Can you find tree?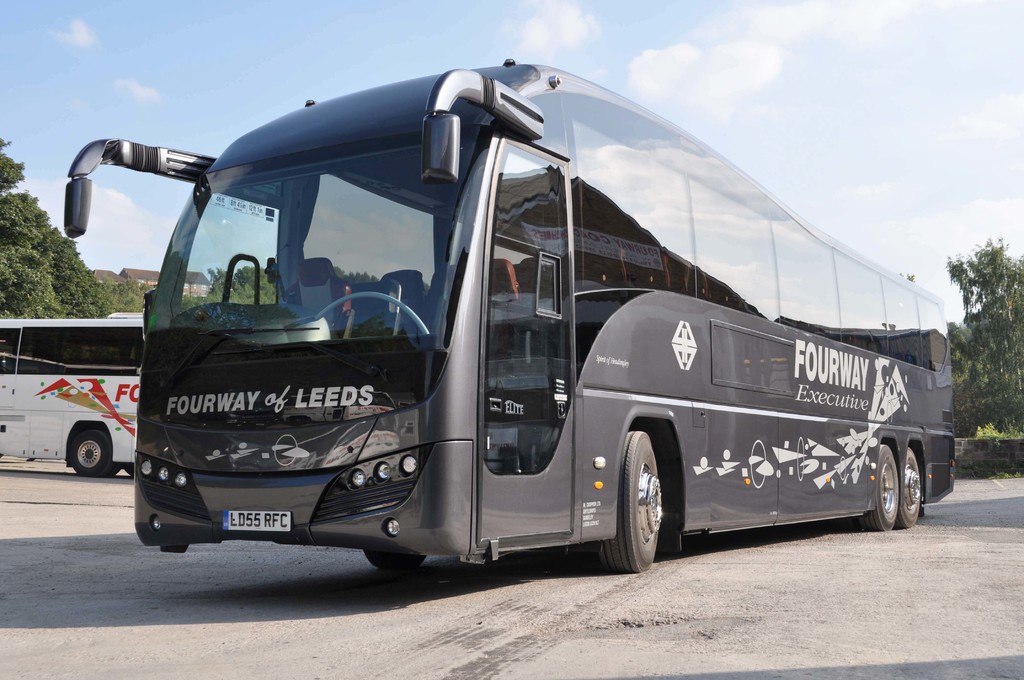
Yes, bounding box: 101/271/152/313.
